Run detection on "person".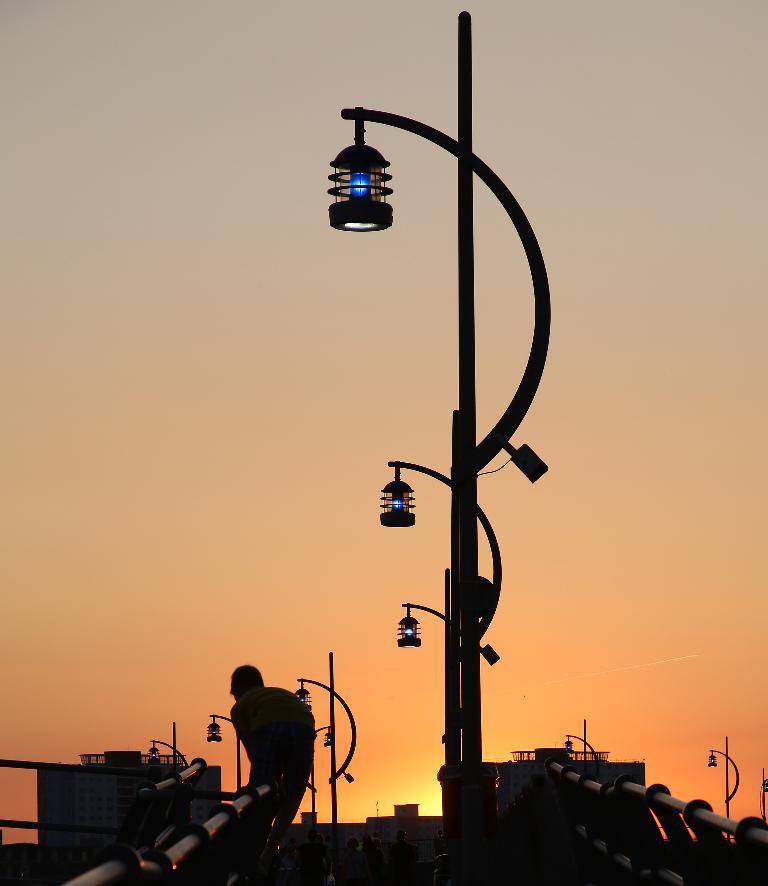
Result: region(229, 660, 317, 841).
